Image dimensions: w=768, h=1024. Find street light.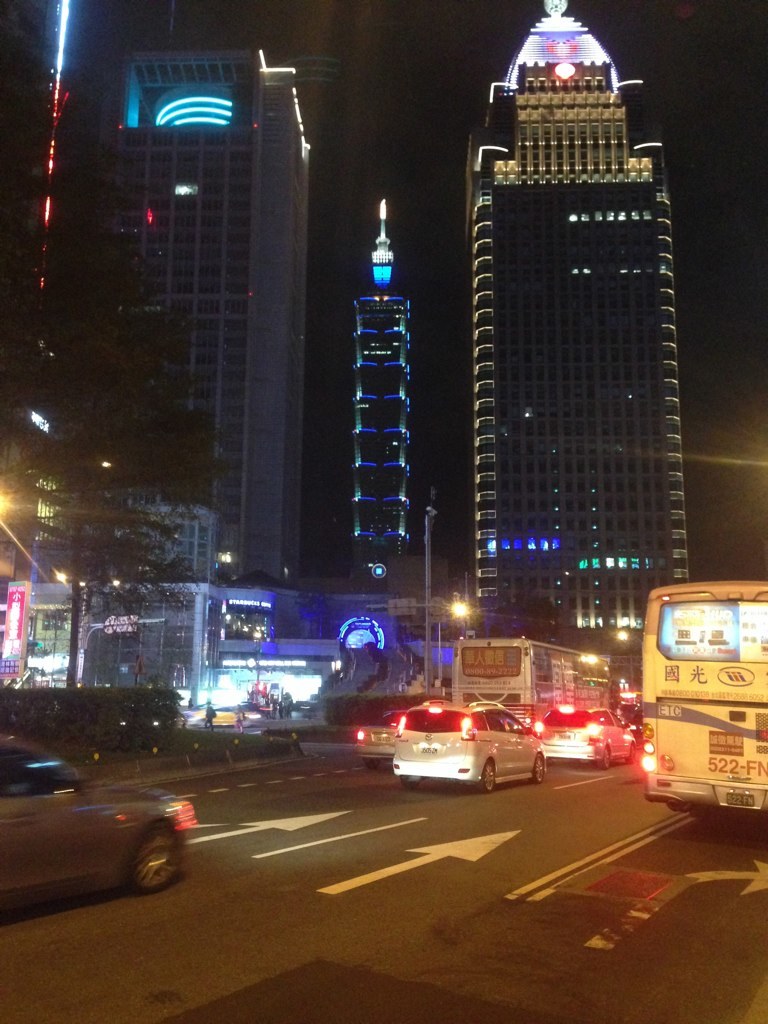
region(448, 592, 474, 686).
